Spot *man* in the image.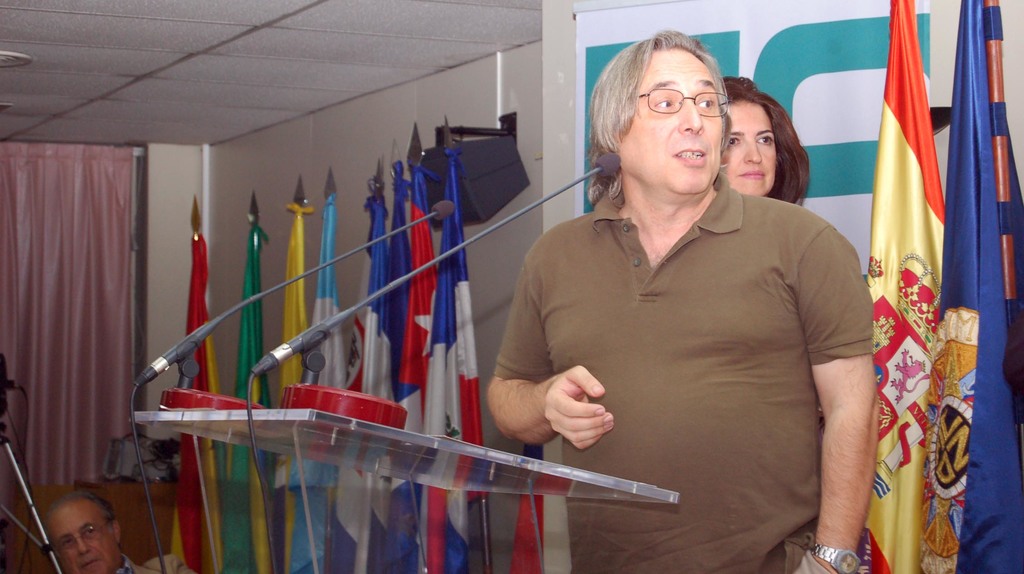
*man* found at [x1=42, y1=489, x2=136, y2=573].
